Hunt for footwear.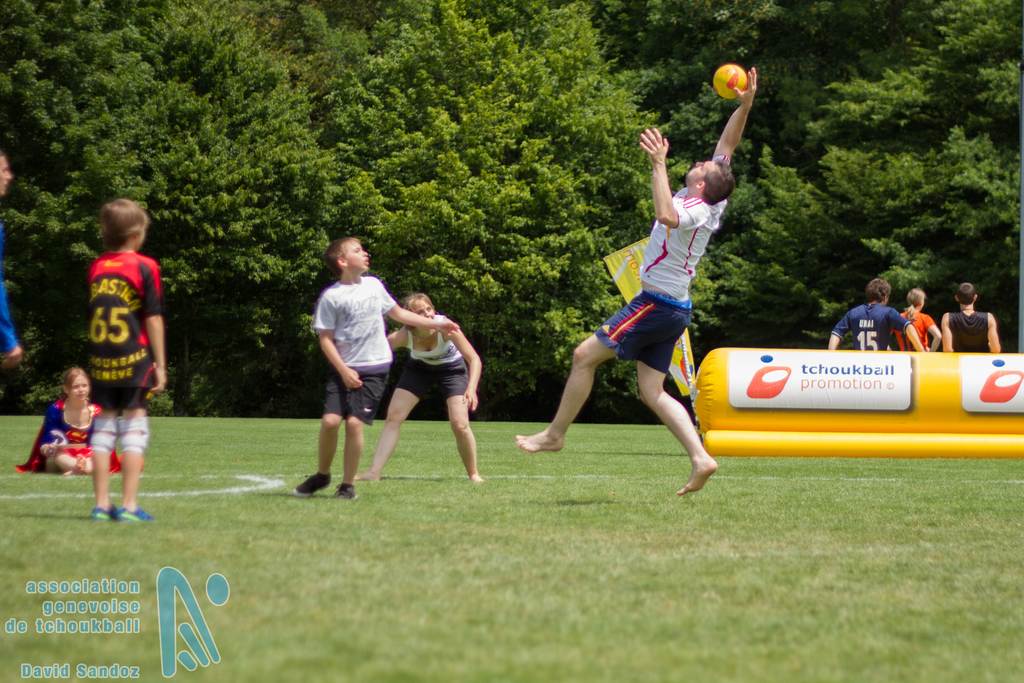
Hunted down at bbox(338, 482, 355, 495).
